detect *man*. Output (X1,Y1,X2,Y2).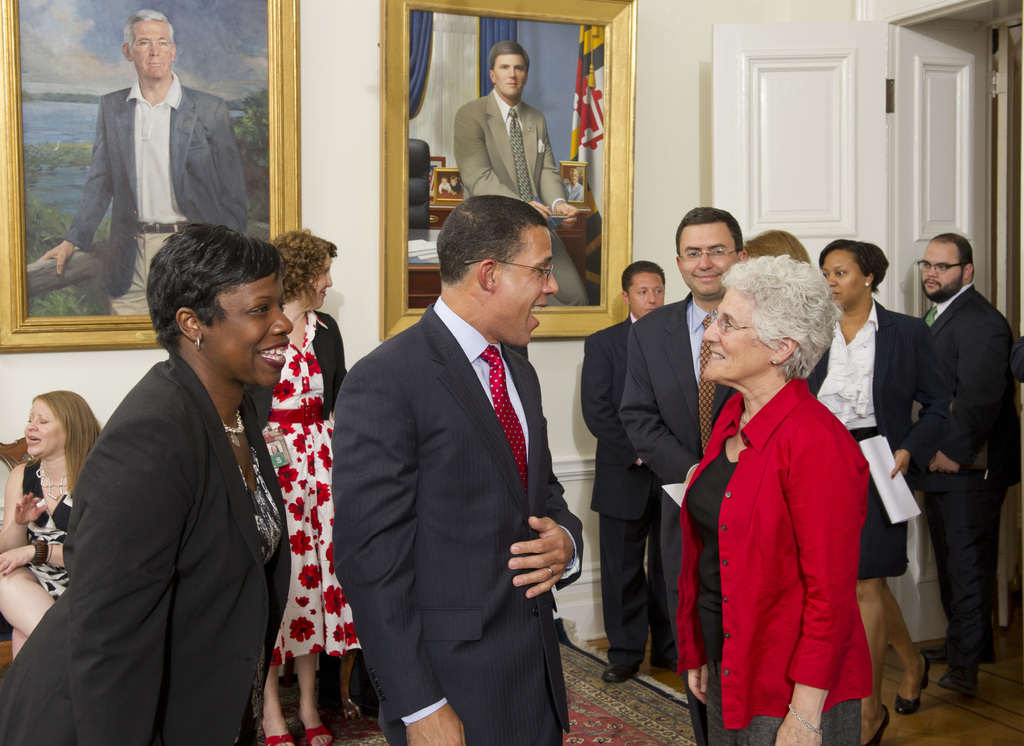
(909,231,1023,699).
